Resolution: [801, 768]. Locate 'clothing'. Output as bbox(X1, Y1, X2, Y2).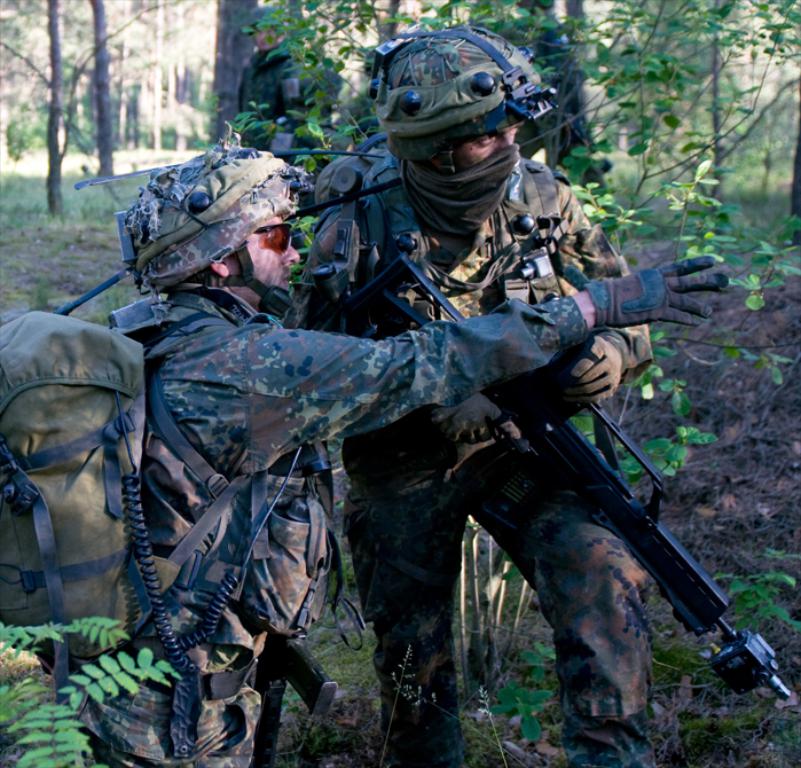
bbox(292, 163, 666, 767).
